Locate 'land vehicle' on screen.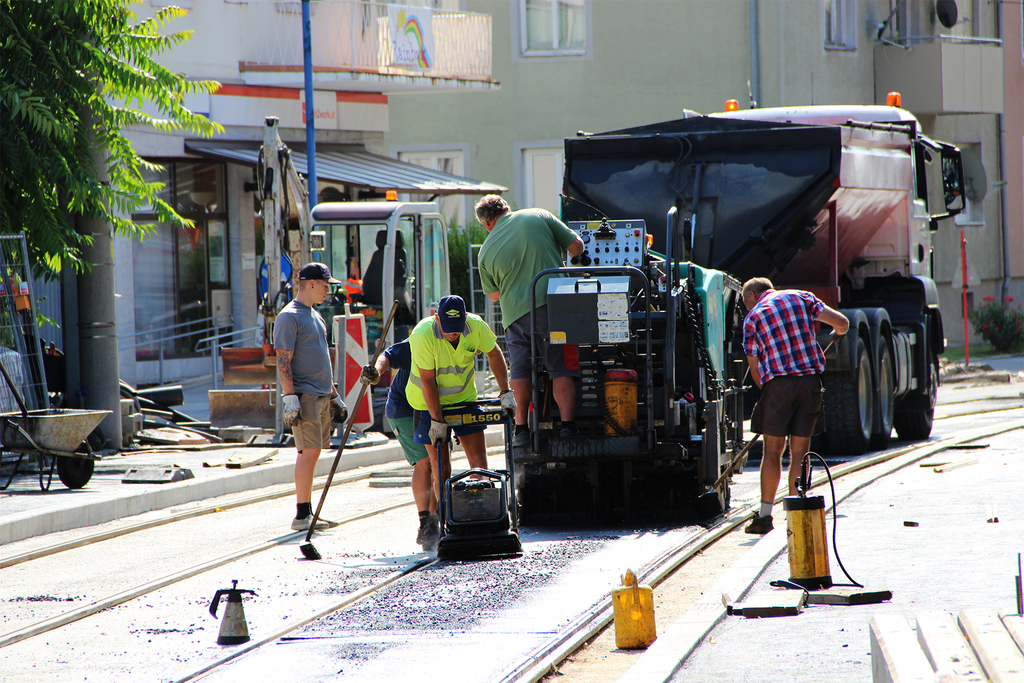
On screen at 503:206:742:516.
